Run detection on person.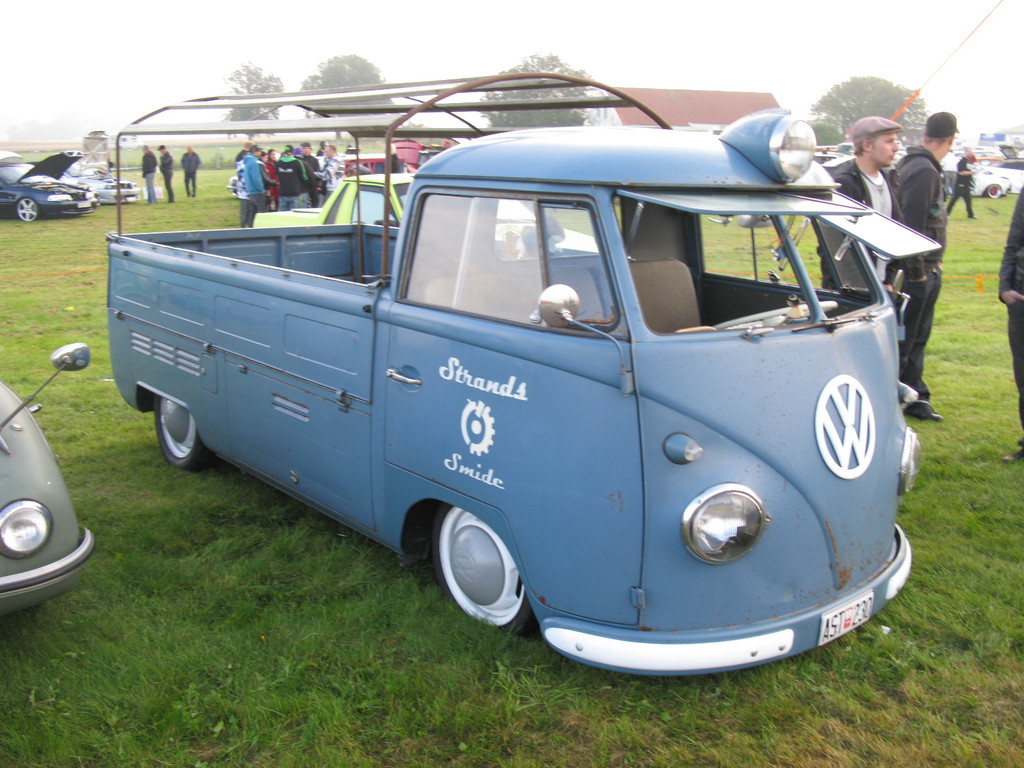
Result: (938,146,977,229).
